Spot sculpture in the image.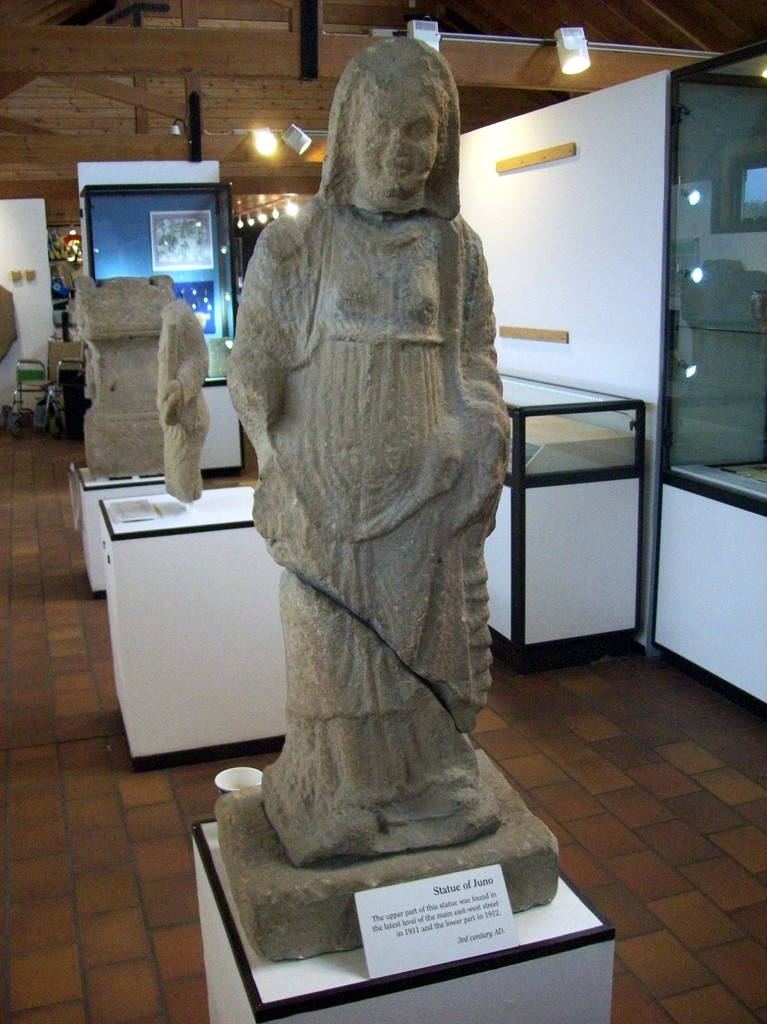
sculpture found at x1=211, y1=17, x2=533, y2=881.
